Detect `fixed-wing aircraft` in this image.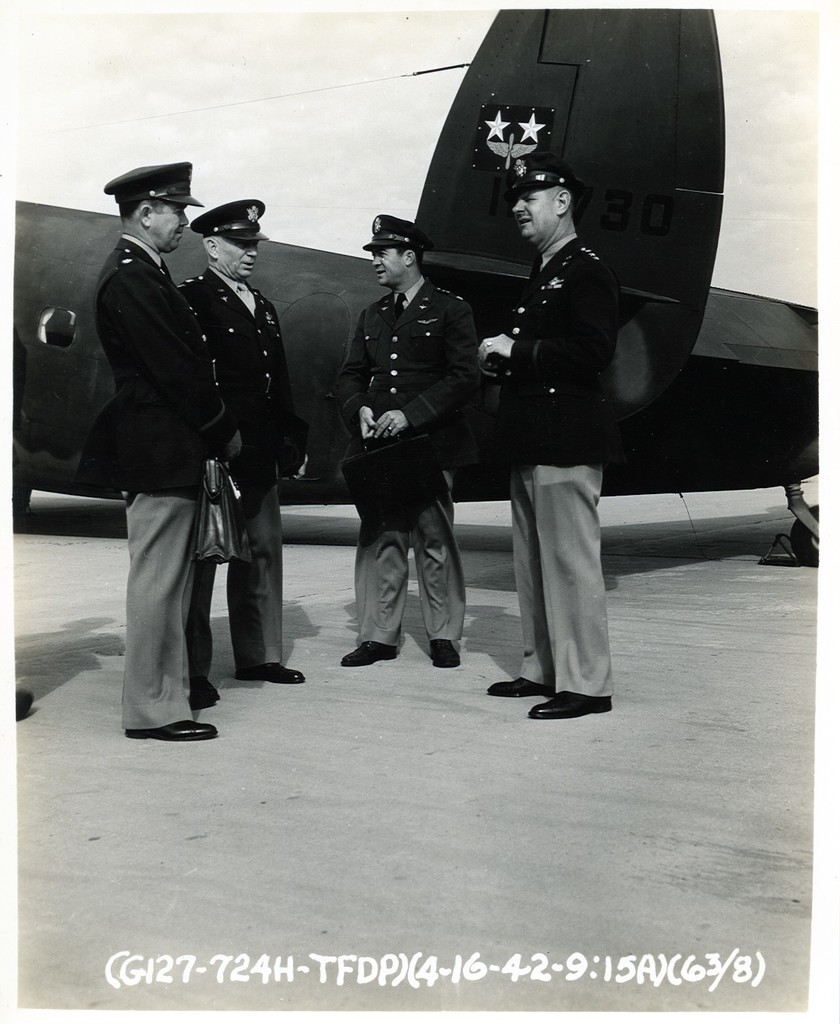
Detection: bbox=[15, 6, 823, 564].
